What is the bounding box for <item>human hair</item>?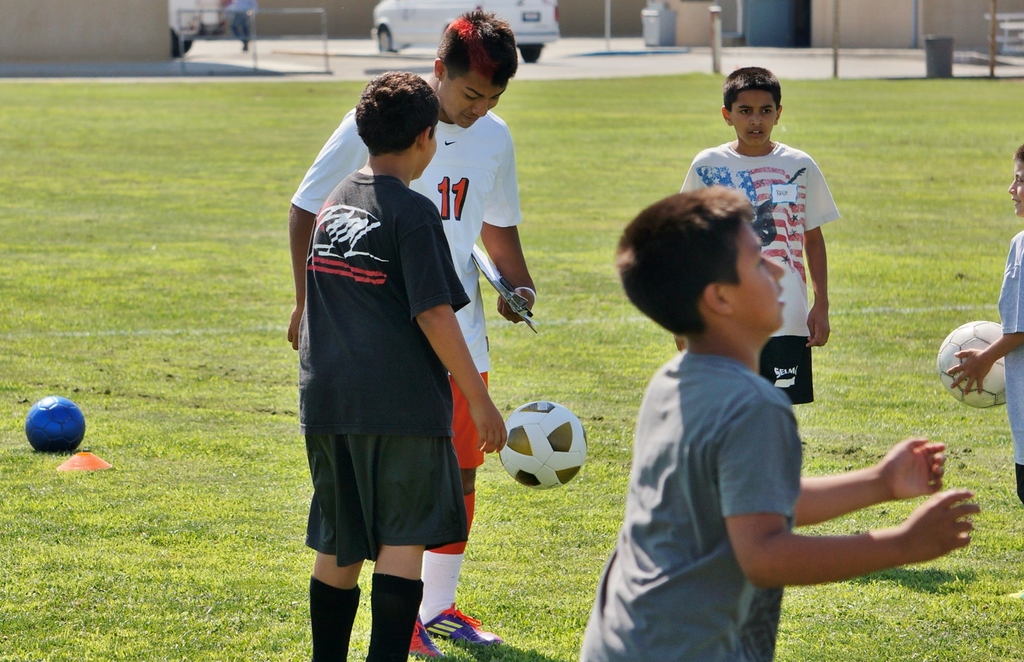
crop(435, 8, 516, 84).
